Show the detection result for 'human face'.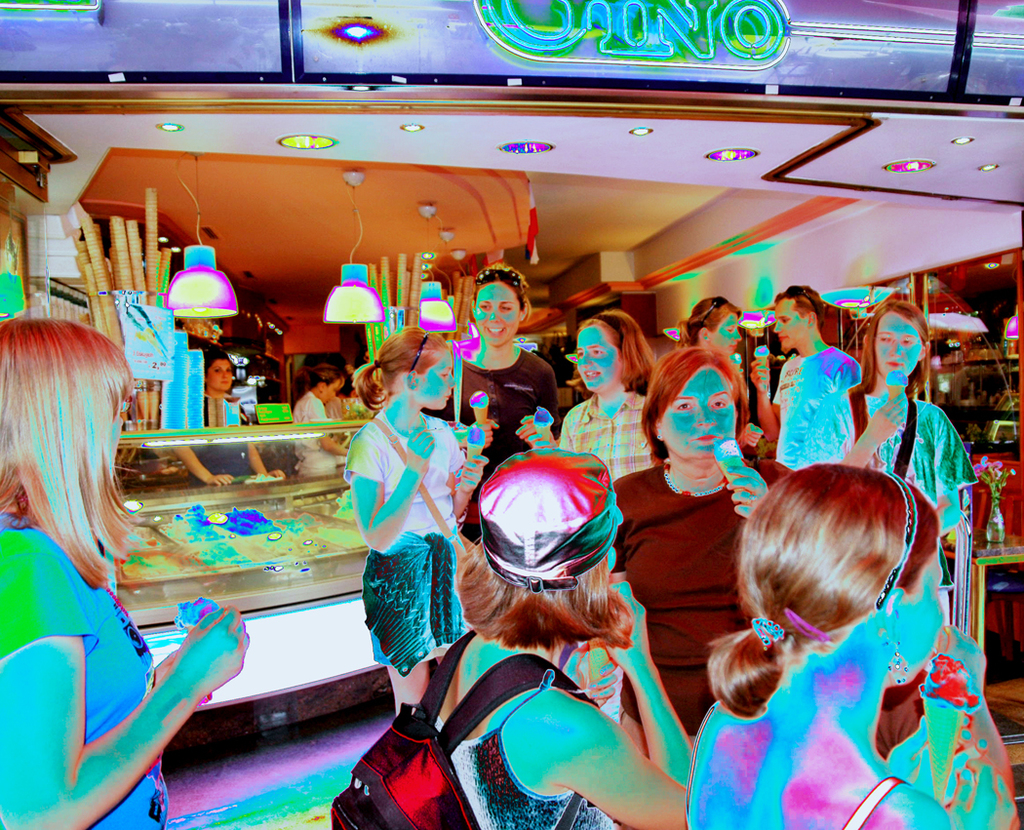
365:380:386:405.
